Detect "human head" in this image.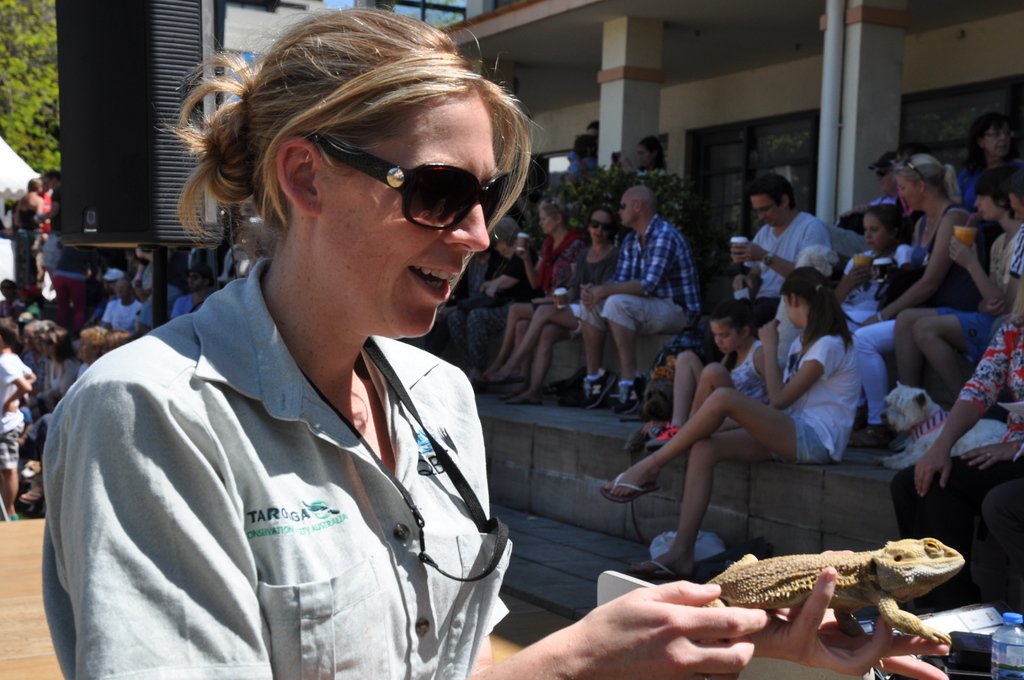
Detection: select_region(892, 156, 957, 215).
